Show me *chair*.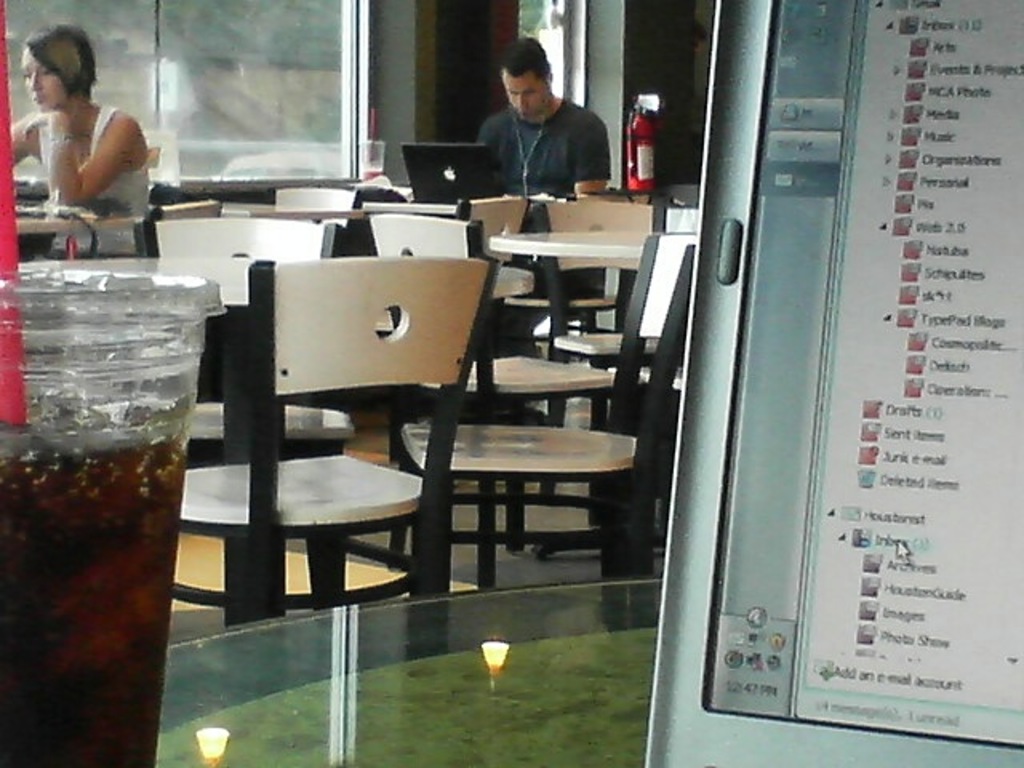
*chair* is here: detection(144, 221, 355, 618).
